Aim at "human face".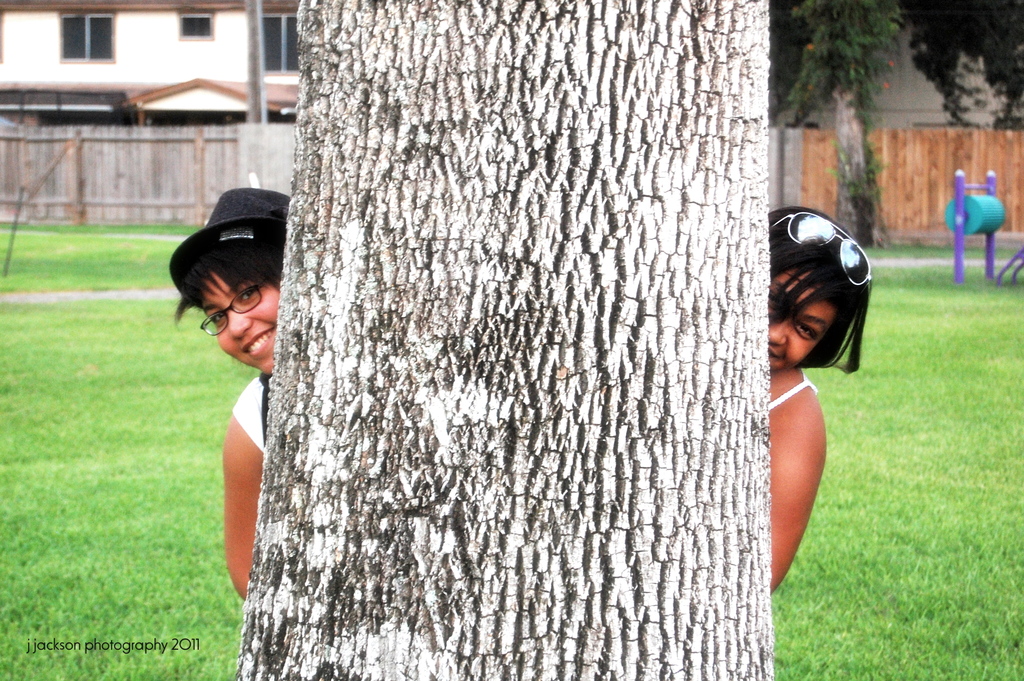
Aimed at 766, 261, 837, 376.
